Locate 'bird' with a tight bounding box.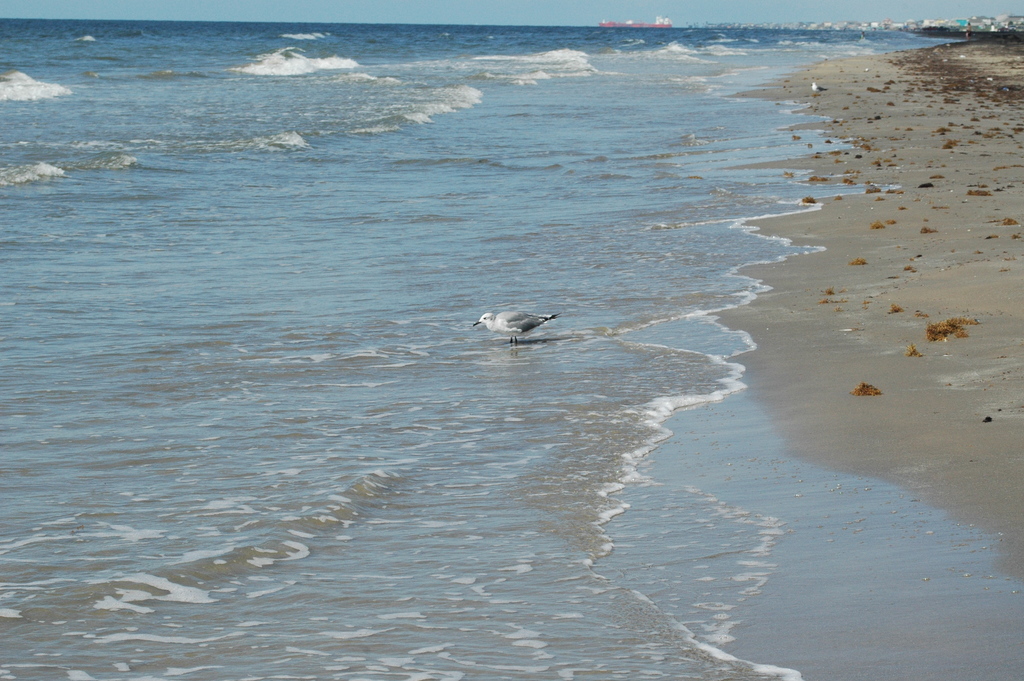
[468,310,550,350].
